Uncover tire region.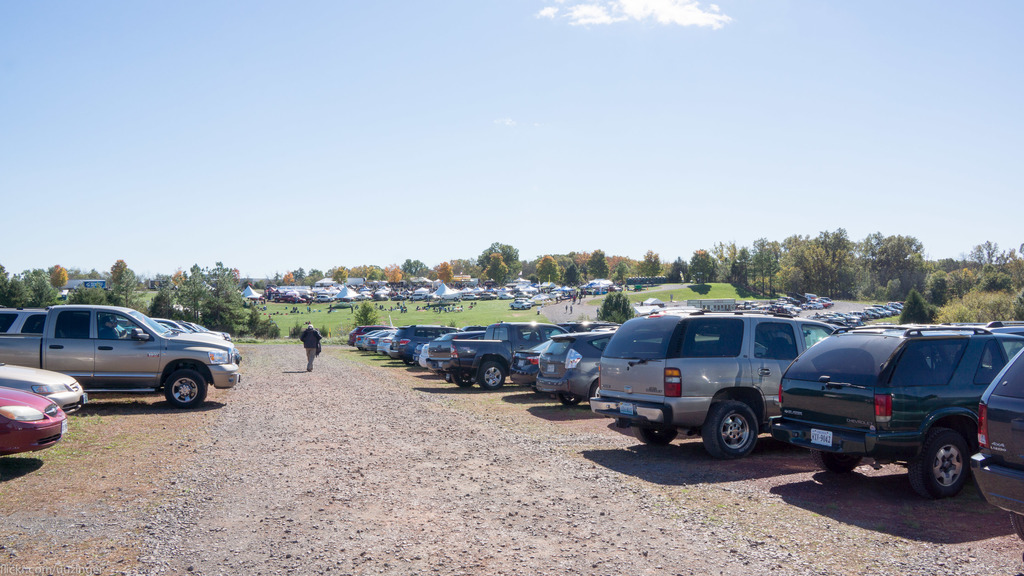
Uncovered: <box>908,424,972,498</box>.
